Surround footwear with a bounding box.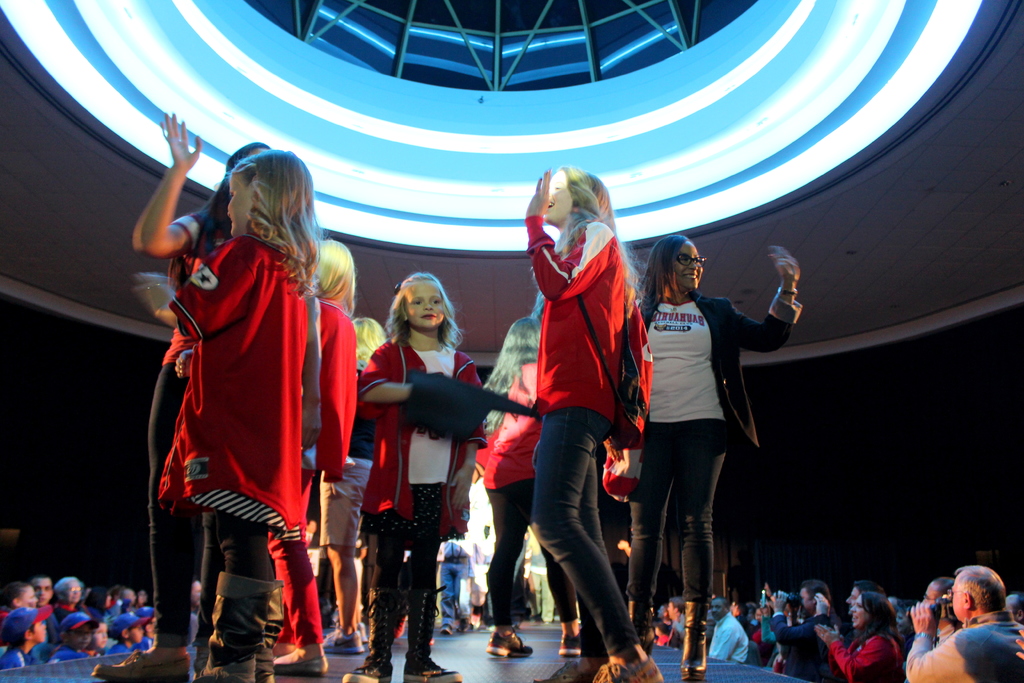
detection(594, 656, 662, 682).
